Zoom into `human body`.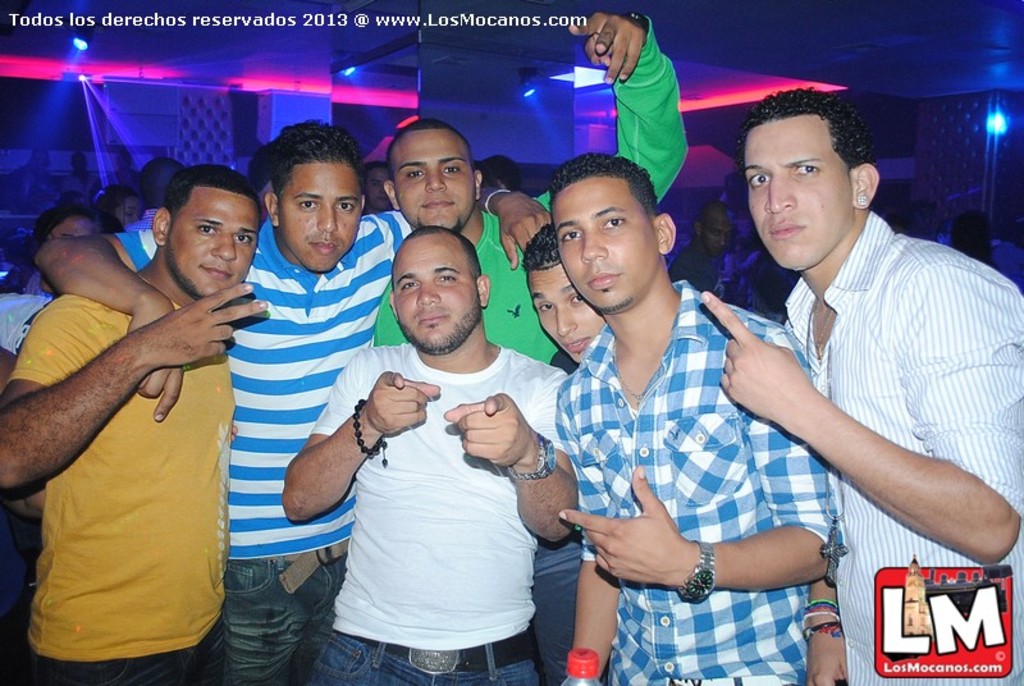
Zoom target: l=36, t=188, r=548, b=685.
